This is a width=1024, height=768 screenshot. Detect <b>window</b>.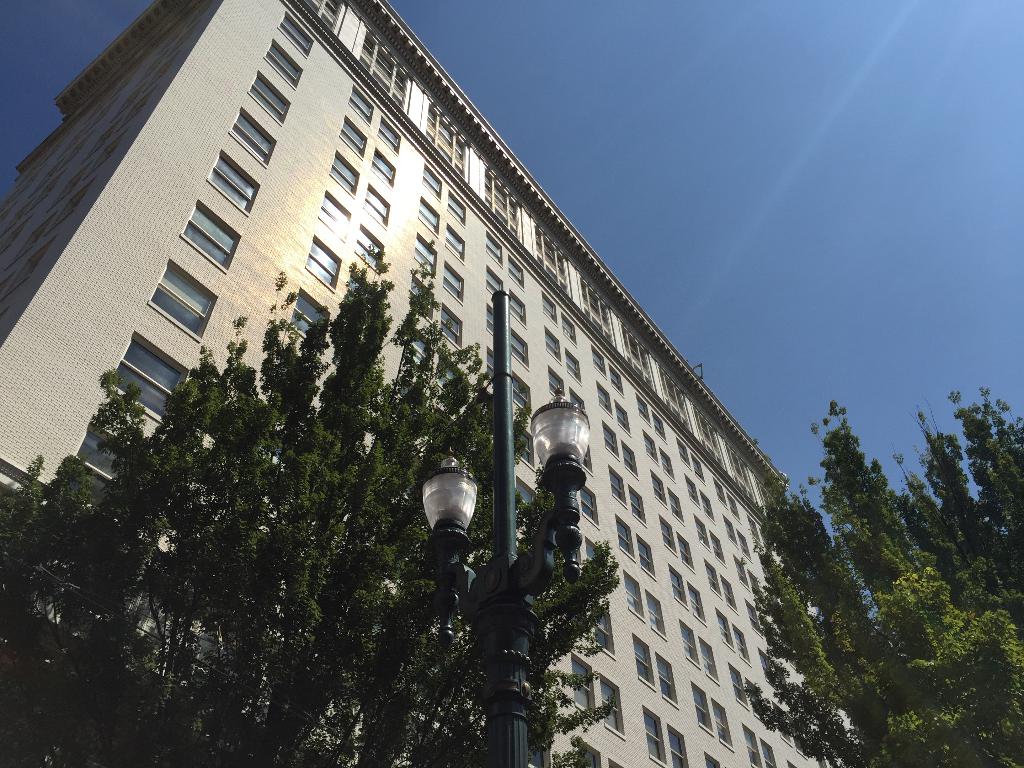
locate(108, 330, 203, 416).
